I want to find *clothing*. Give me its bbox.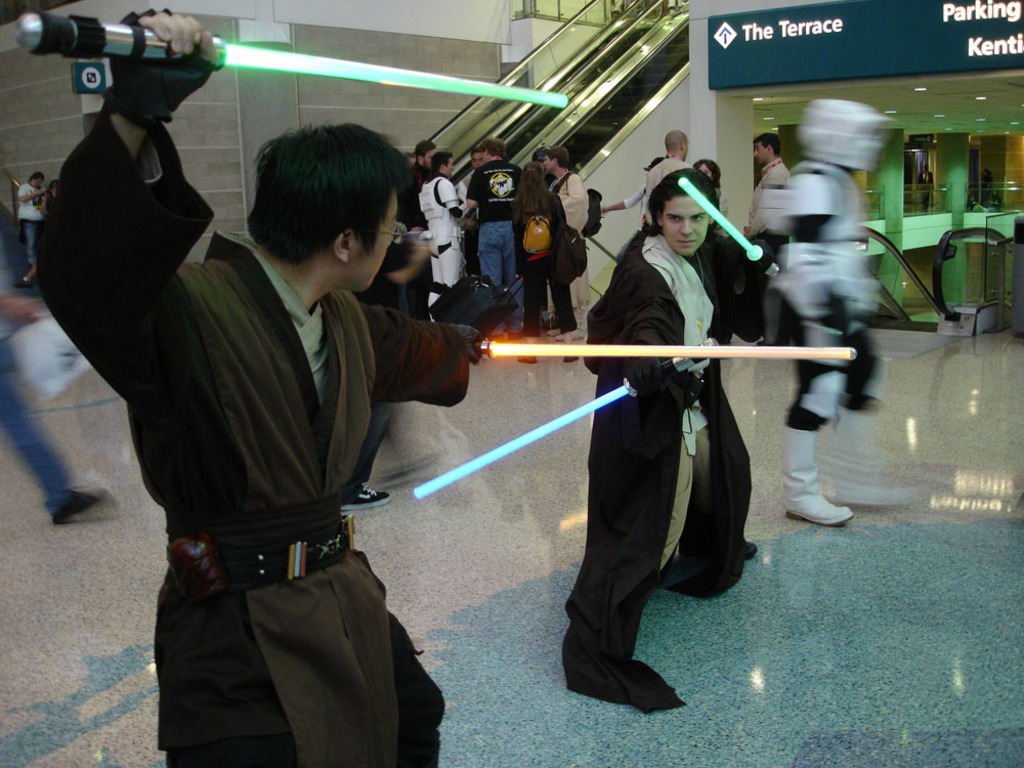
739,148,792,336.
